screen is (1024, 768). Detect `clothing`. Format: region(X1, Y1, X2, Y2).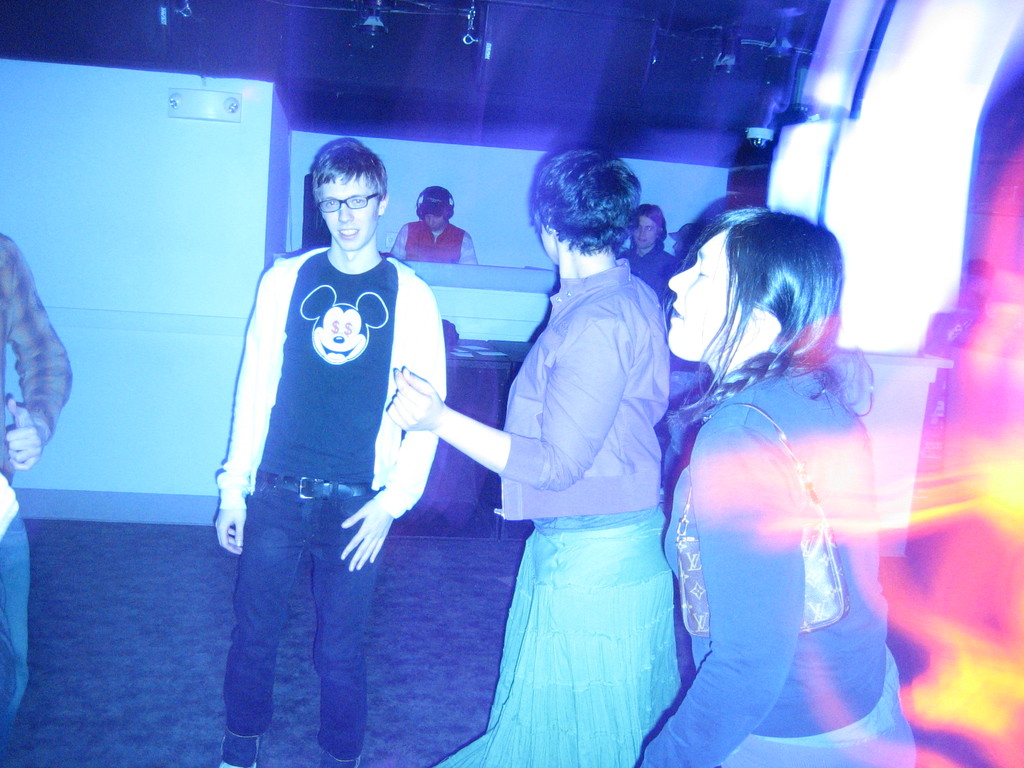
region(226, 198, 468, 747).
